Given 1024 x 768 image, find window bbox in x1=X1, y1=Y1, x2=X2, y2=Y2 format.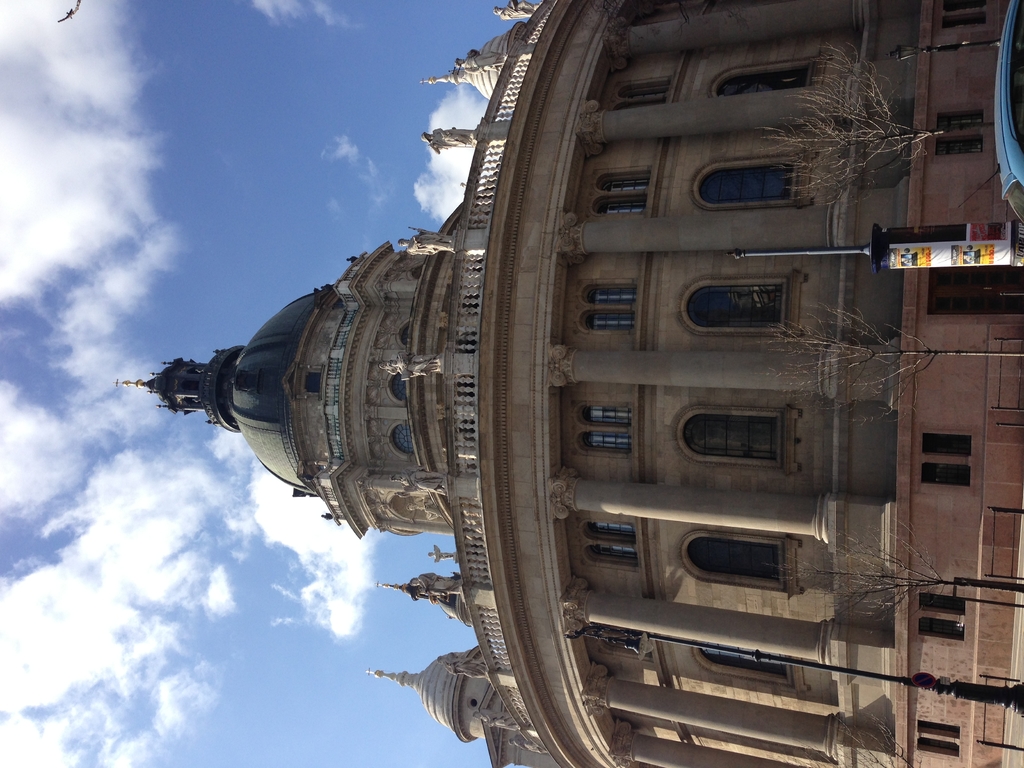
x1=585, y1=310, x2=634, y2=331.
